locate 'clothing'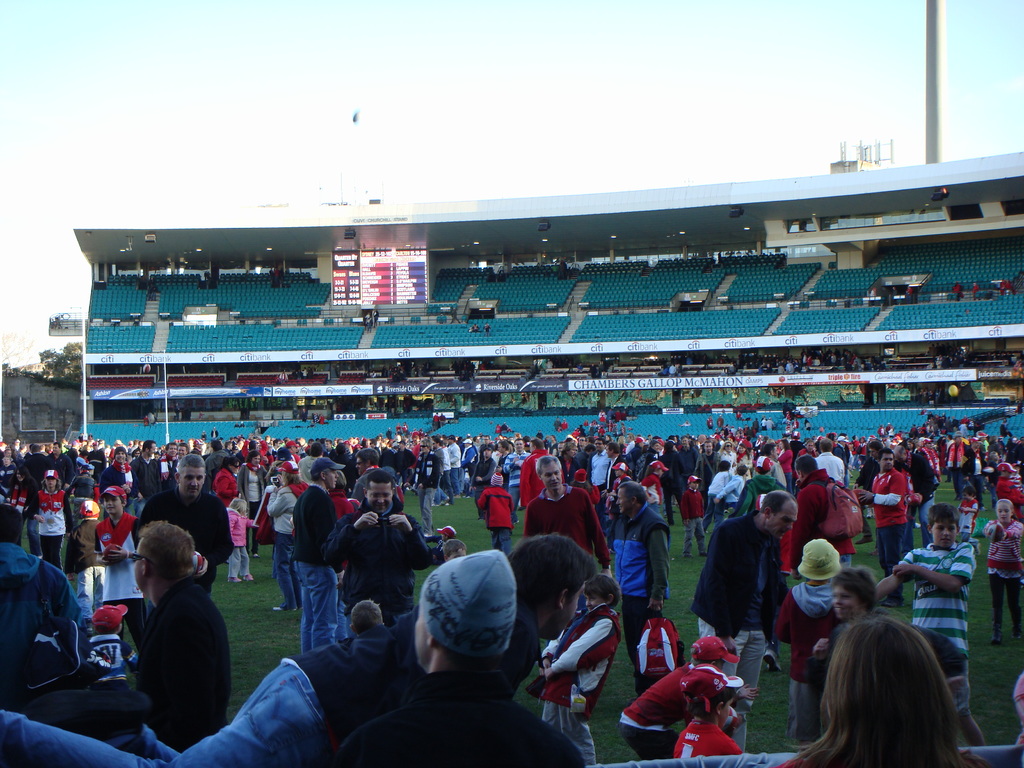
<bbox>655, 449, 690, 523</bbox>
